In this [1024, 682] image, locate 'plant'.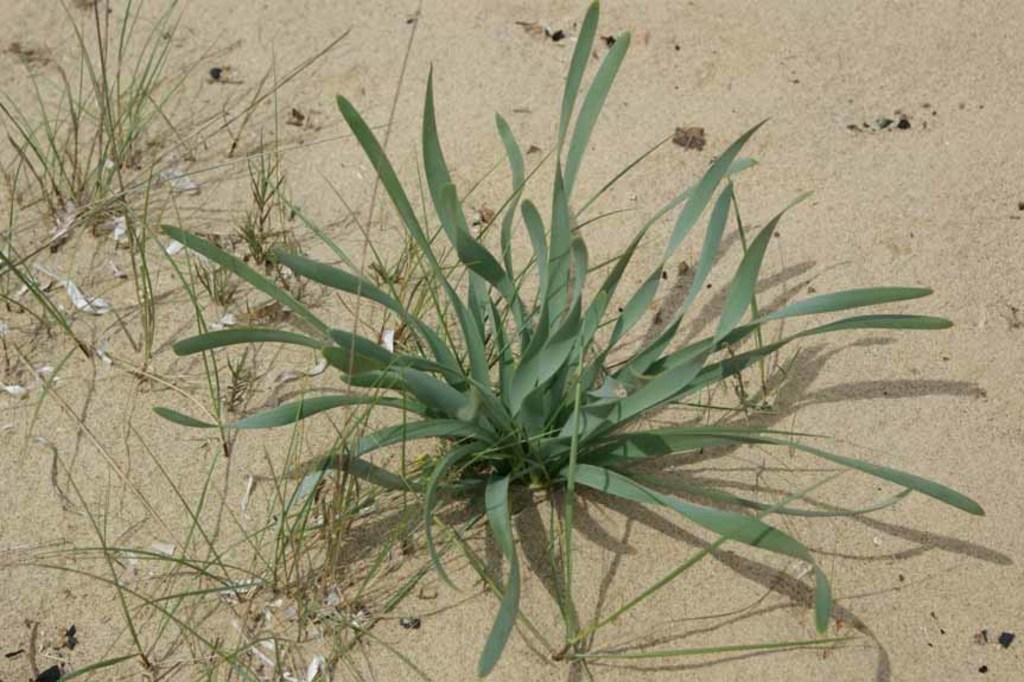
Bounding box: rect(26, 250, 509, 681).
